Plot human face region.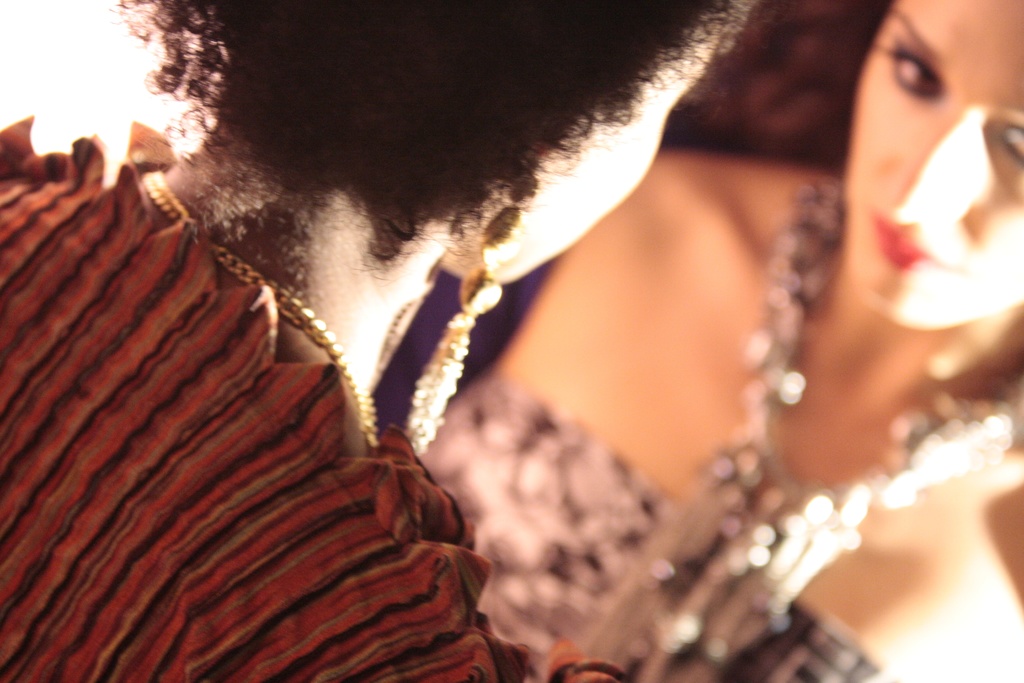
Plotted at [846, 0, 1023, 325].
